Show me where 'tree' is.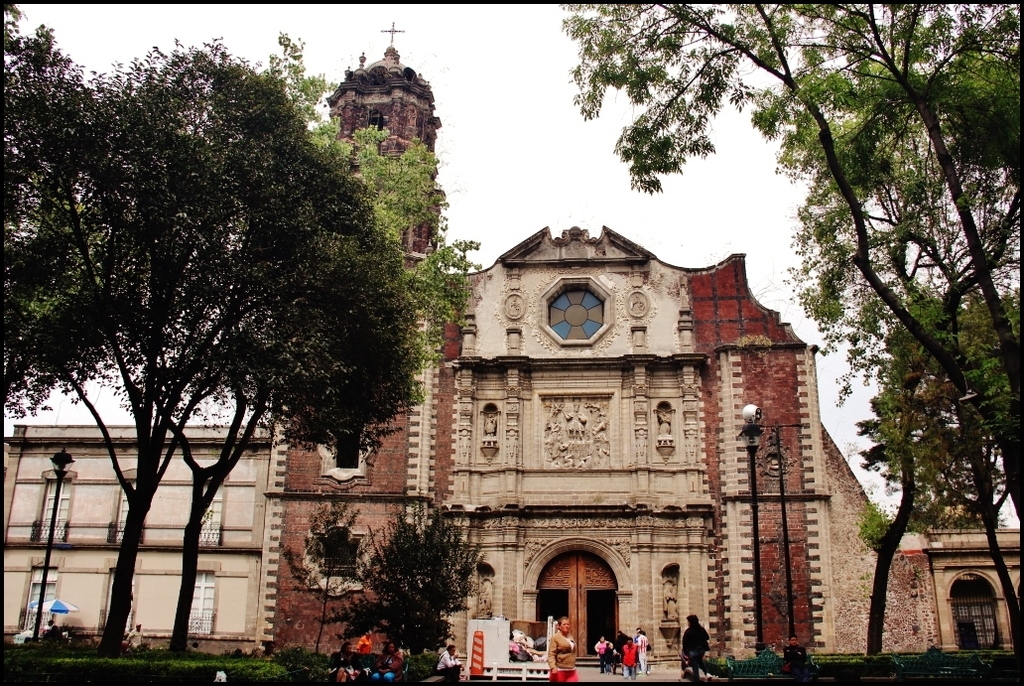
'tree' is at {"x1": 2, "y1": 35, "x2": 402, "y2": 659}.
